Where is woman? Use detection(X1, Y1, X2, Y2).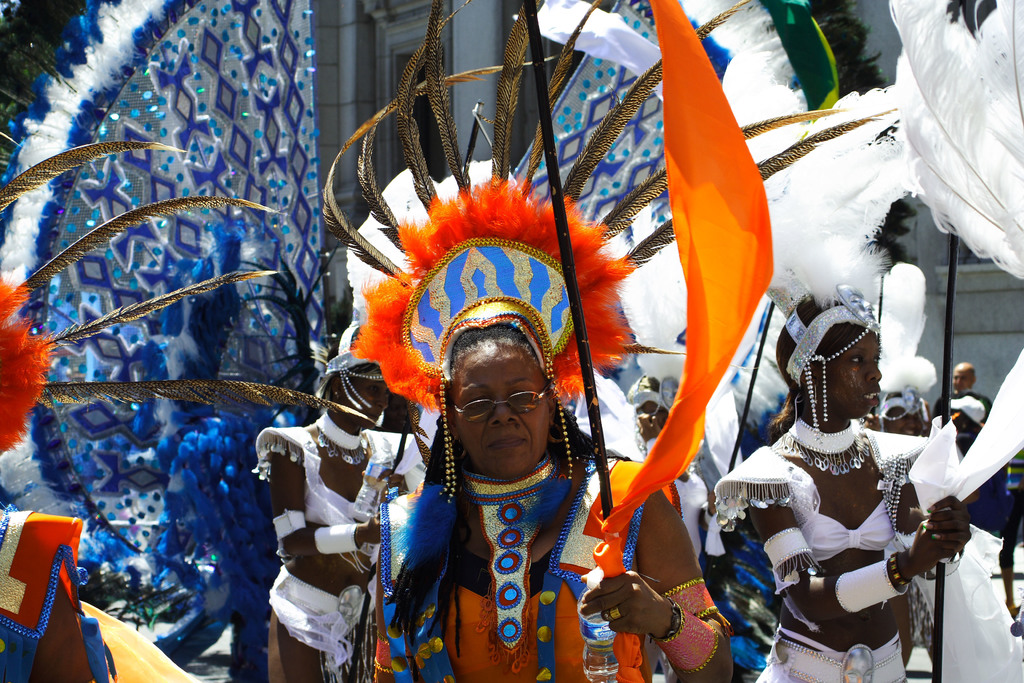
detection(635, 402, 715, 680).
